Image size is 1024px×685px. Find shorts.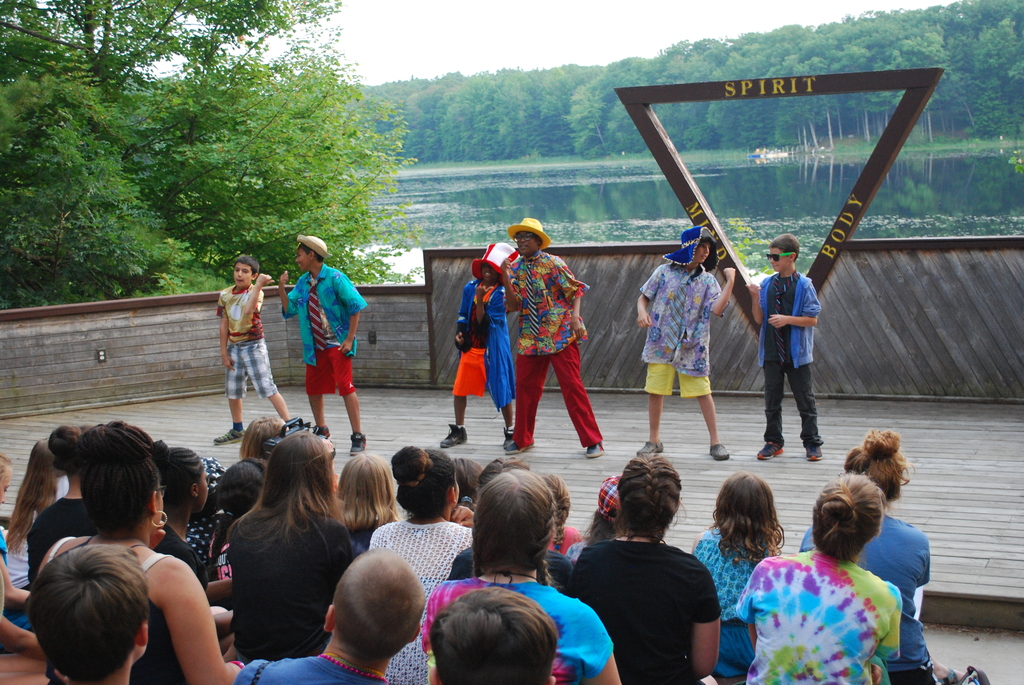
bbox=(303, 346, 356, 395).
